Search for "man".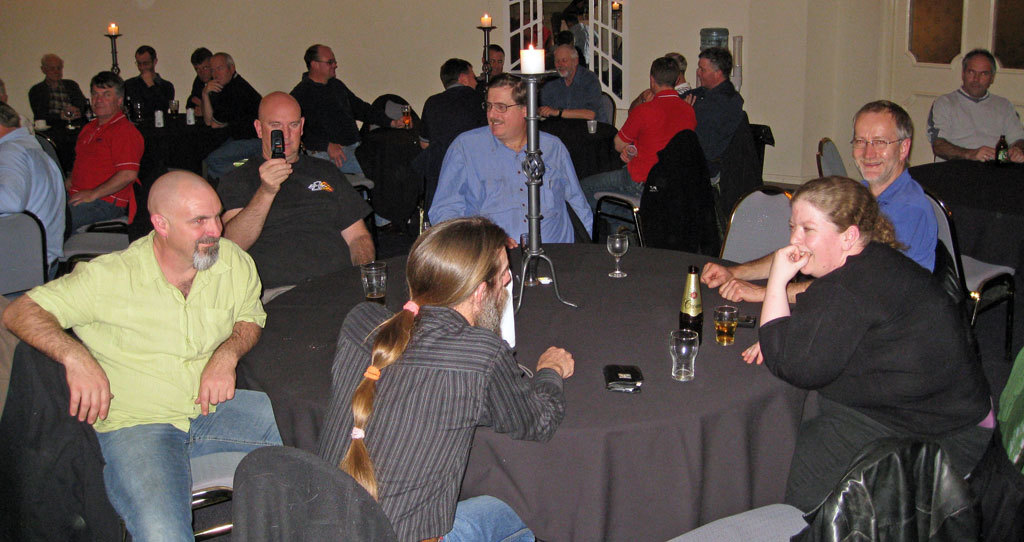
Found at (x1=114, y1=45, x2=173, y2=106).
